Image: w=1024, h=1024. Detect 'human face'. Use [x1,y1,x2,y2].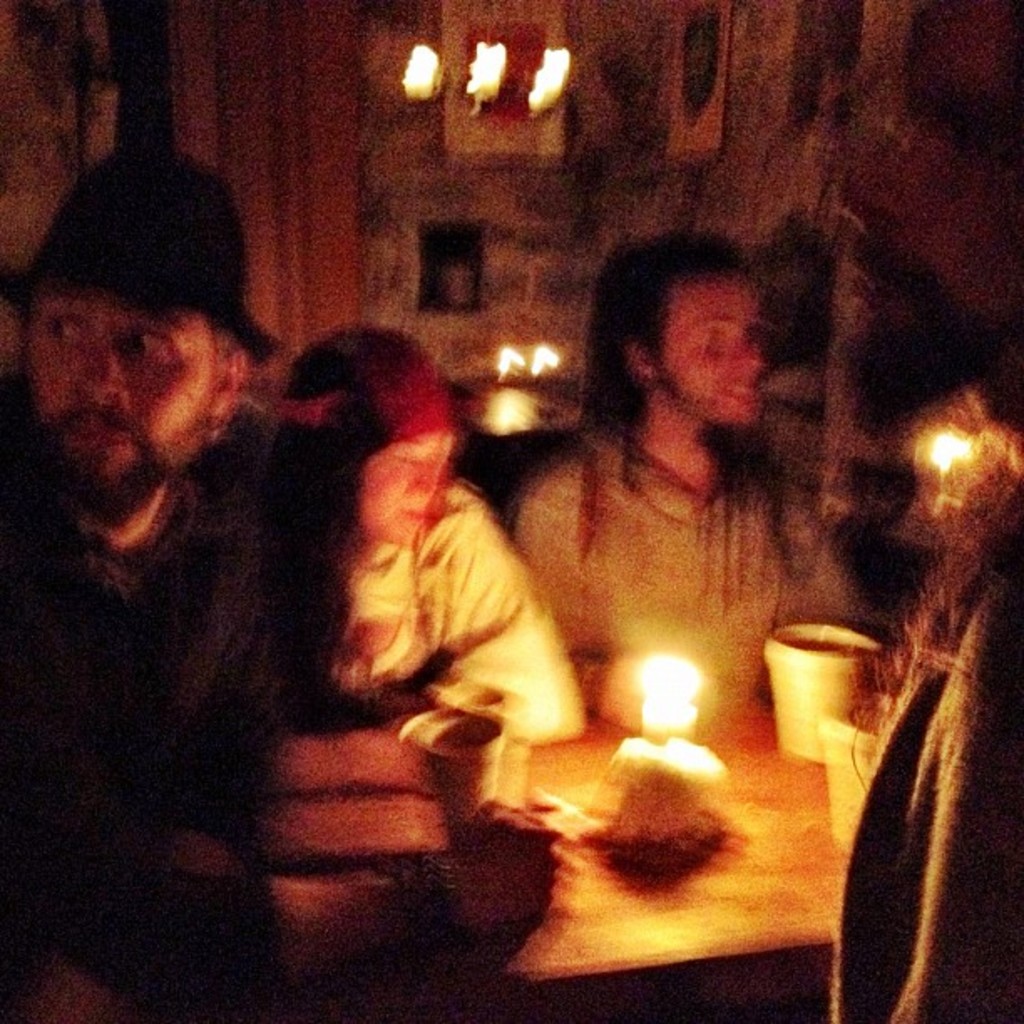
[663,278,770,423].
